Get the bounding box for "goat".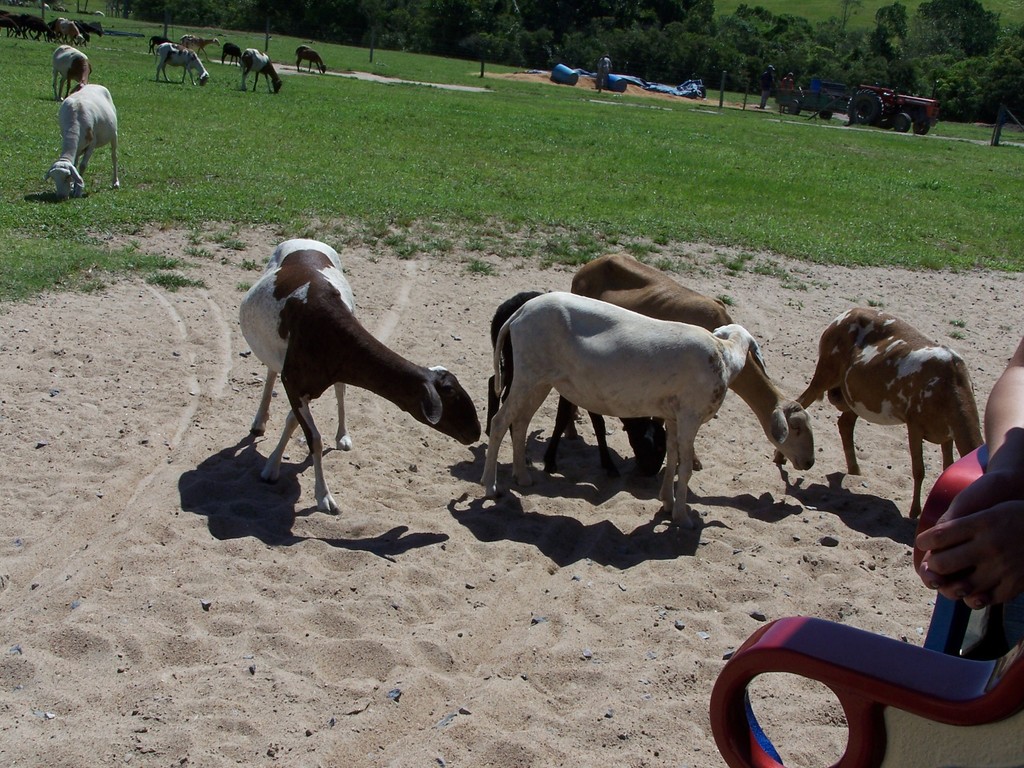
(x1=218, y1=40, x2=241, y2=64).
